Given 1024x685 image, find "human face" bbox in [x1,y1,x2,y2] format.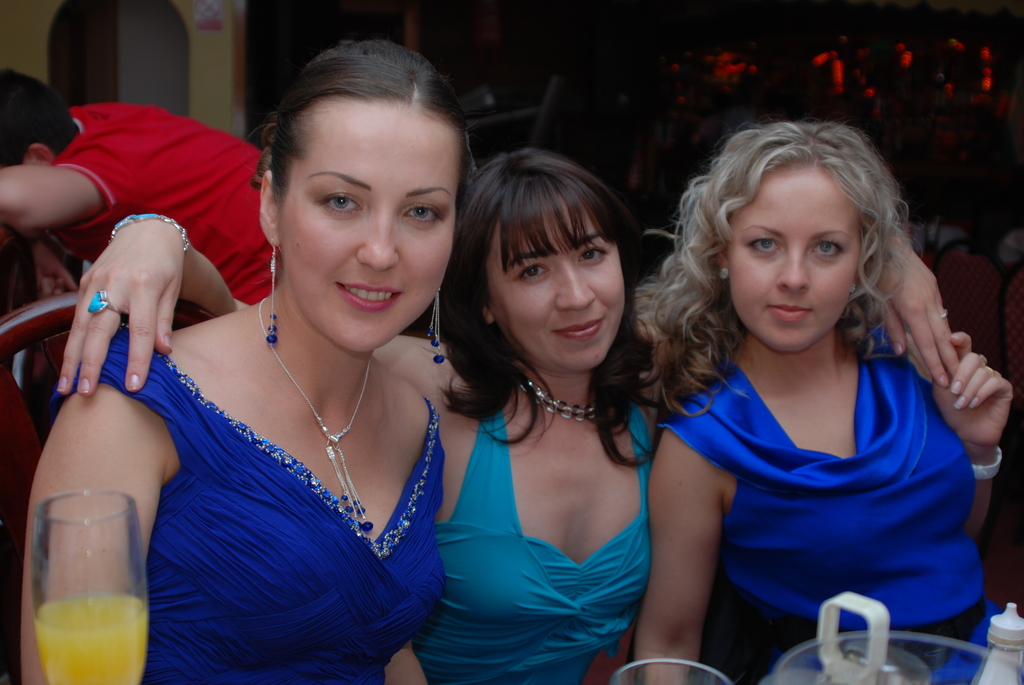
[279,101,459,353].
